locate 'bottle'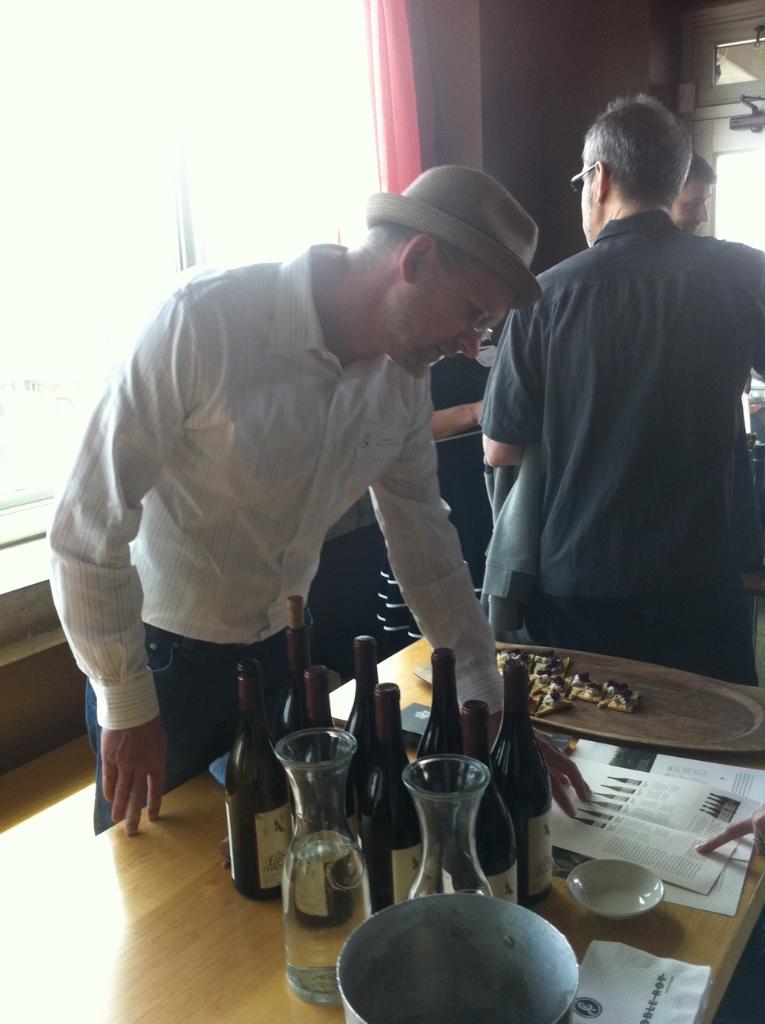
rect(220, 706, 280, 893)
